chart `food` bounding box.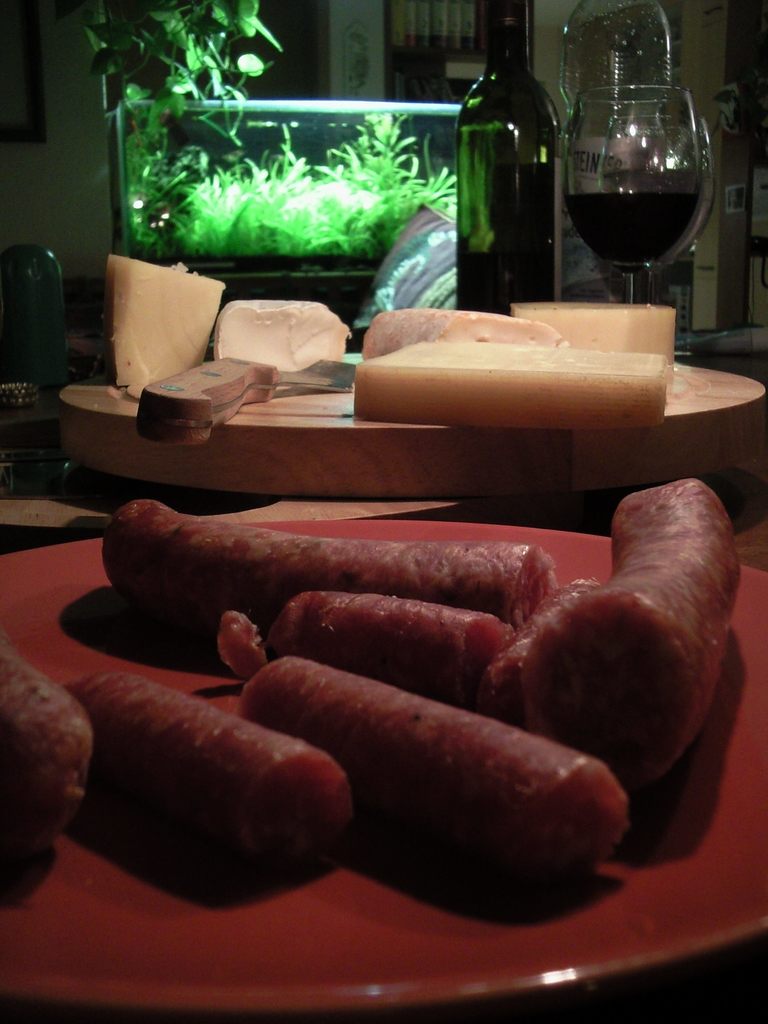
Charted: (241,649,628,879).
